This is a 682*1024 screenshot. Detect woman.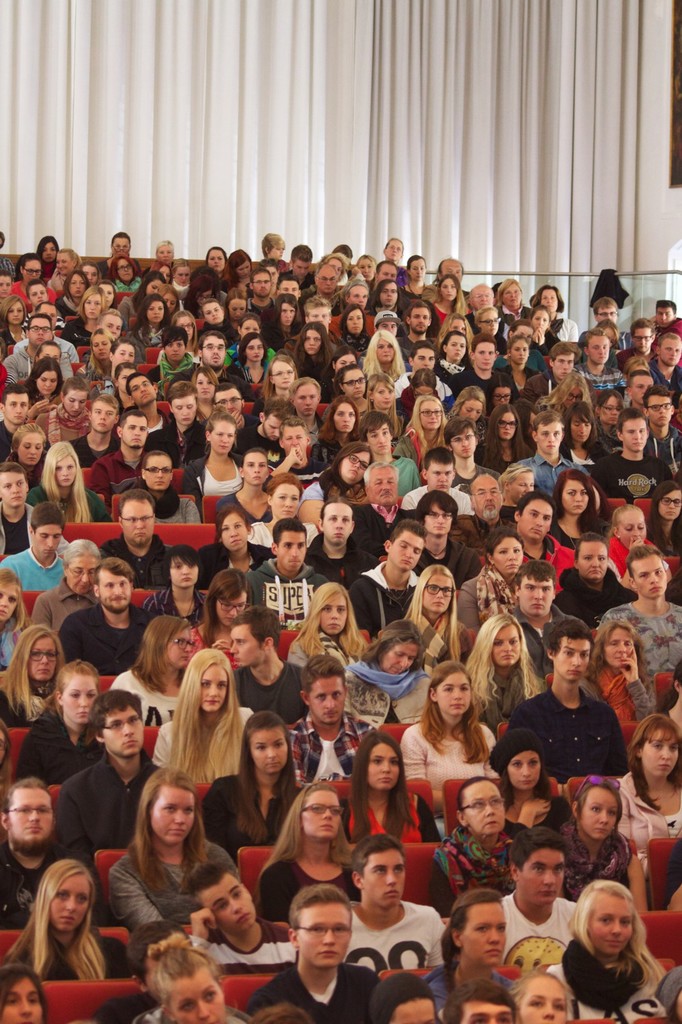
[418,887,521,1013].
